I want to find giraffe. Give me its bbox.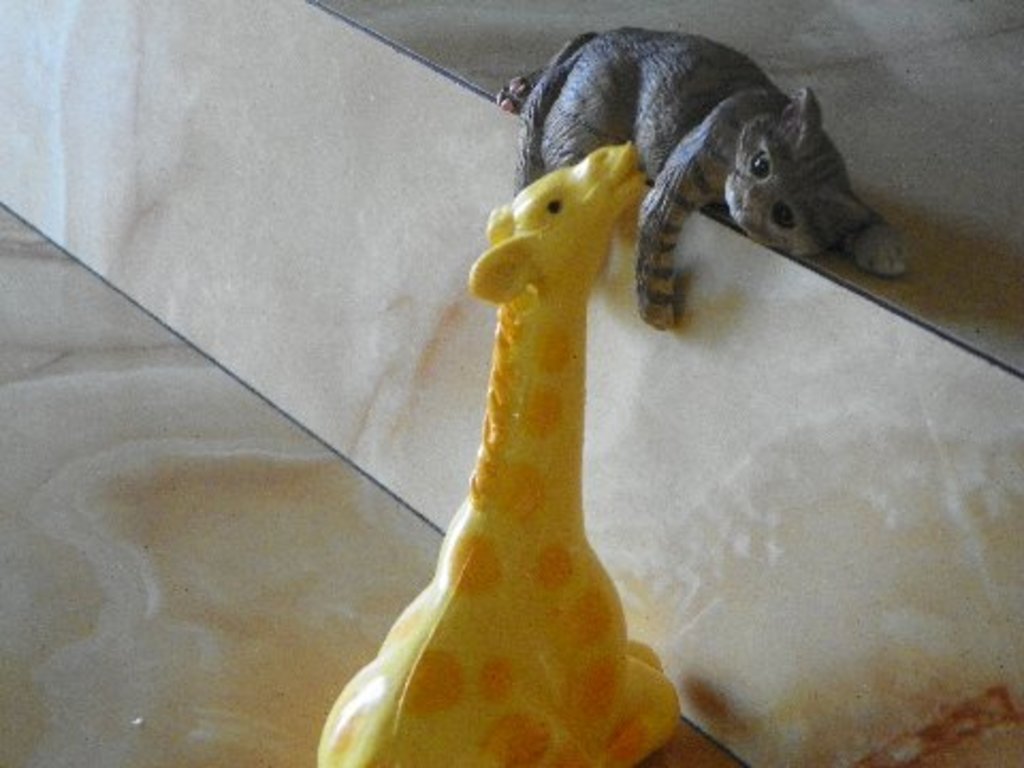
(307, 132, 676, 766).
